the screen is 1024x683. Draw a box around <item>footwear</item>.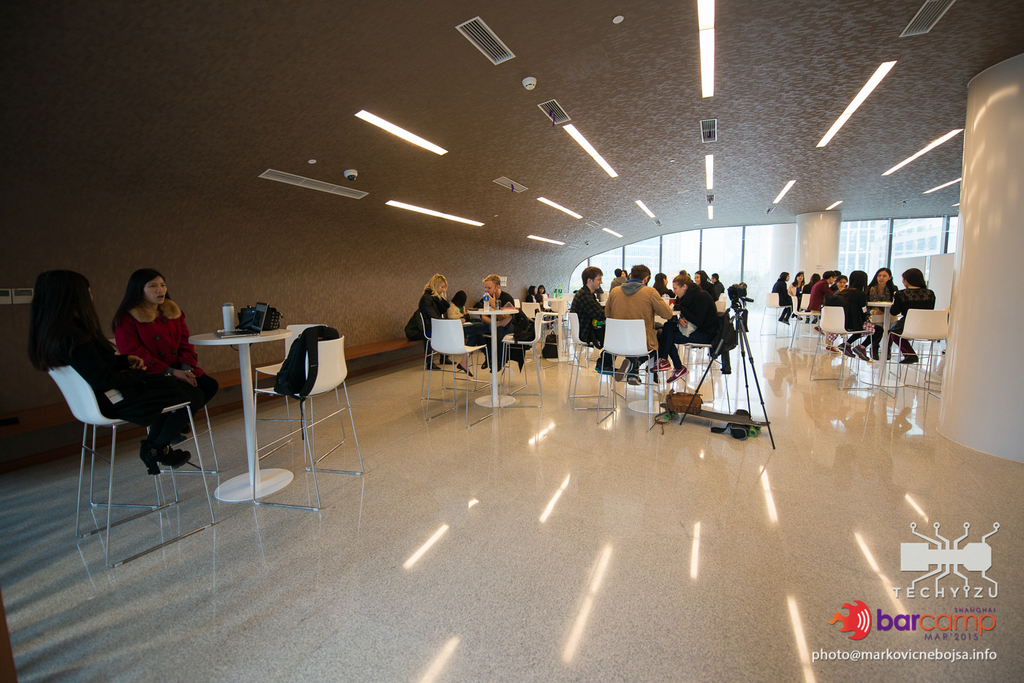
left=813, top=323, right=824, bottom=336.
